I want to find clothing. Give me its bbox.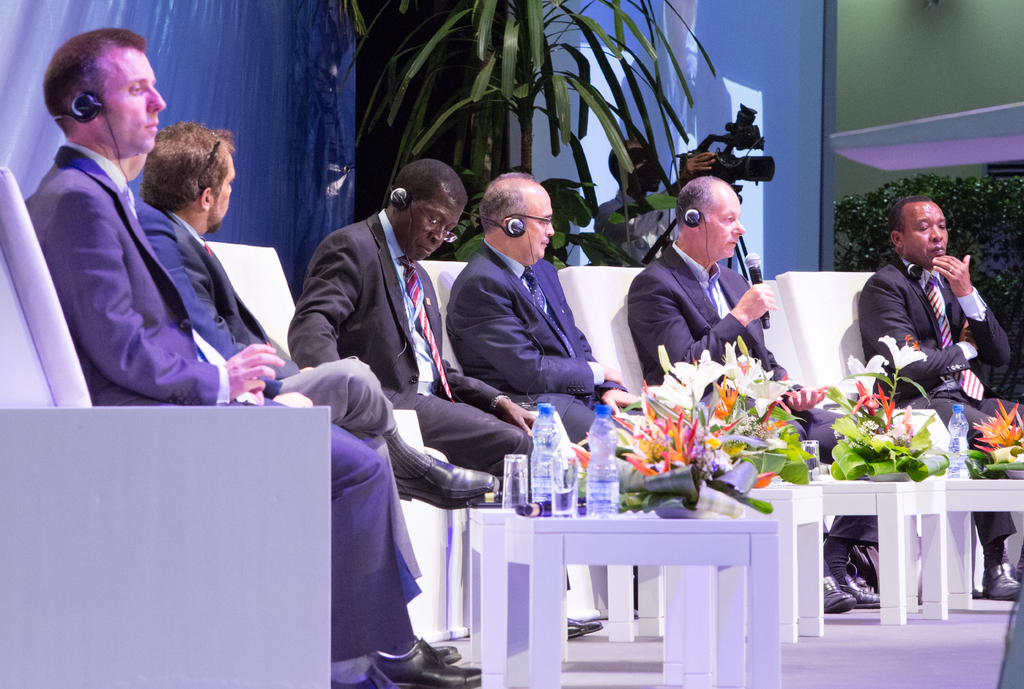
Rect(447, 232, 626, 450).
